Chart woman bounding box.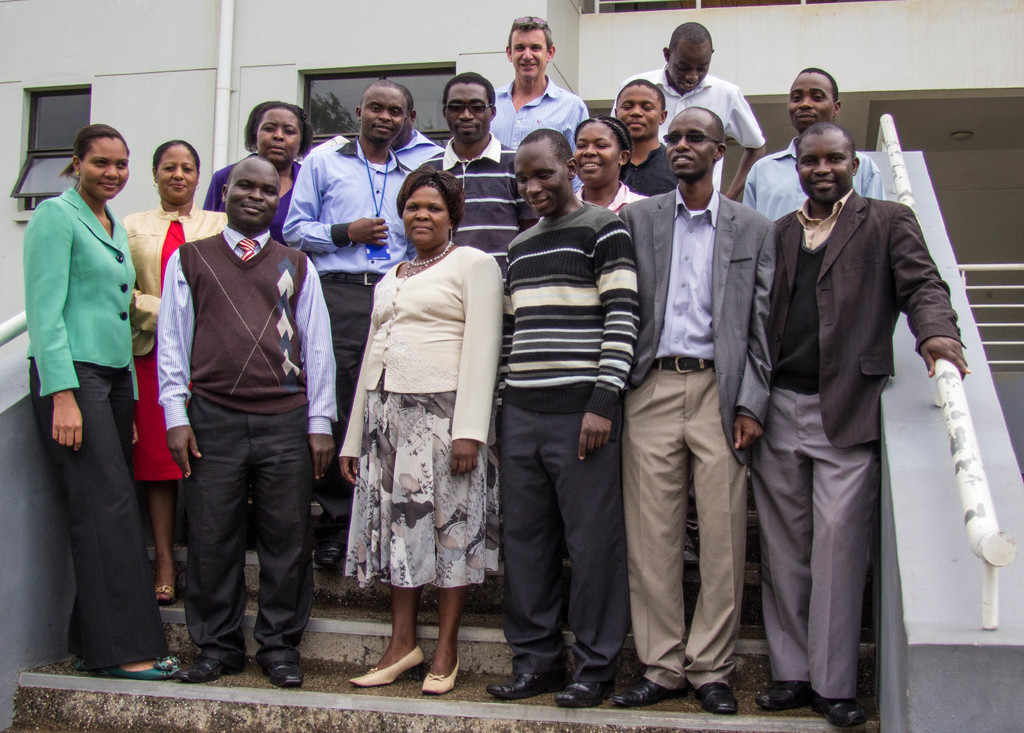
Charted: 24:125:178:687.
